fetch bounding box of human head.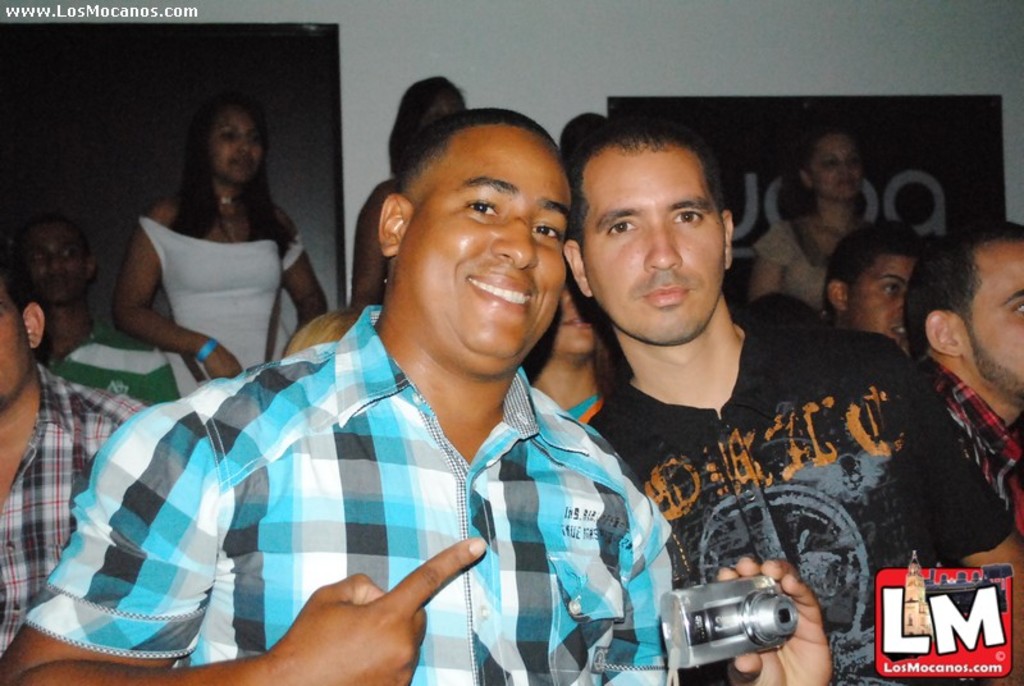
Bbox: 184,91,274,189.
